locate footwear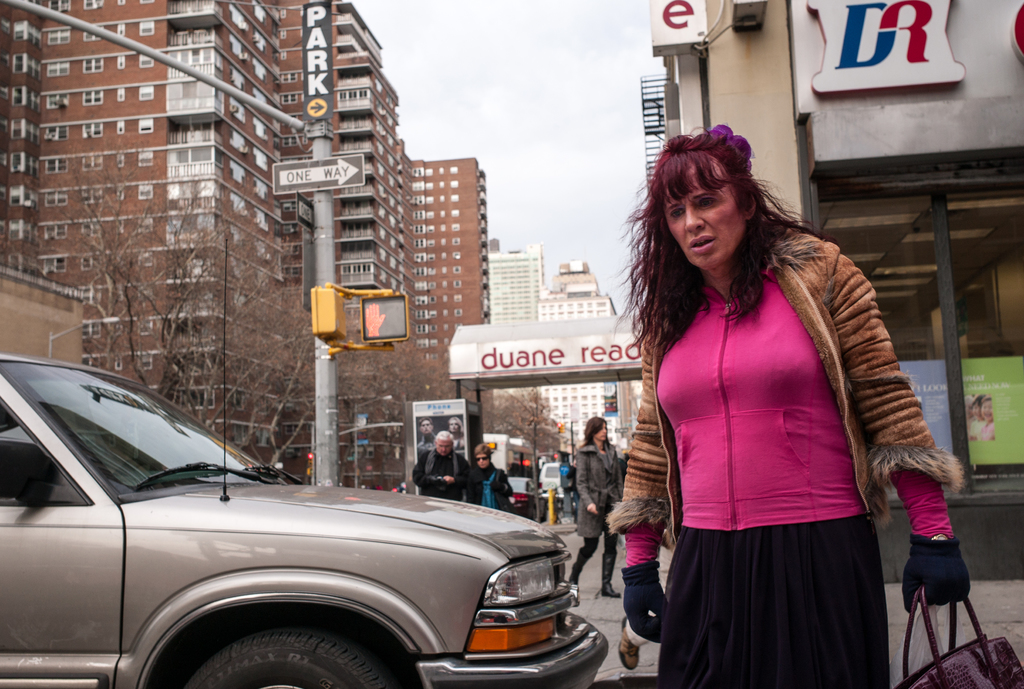
603:553:621:597
